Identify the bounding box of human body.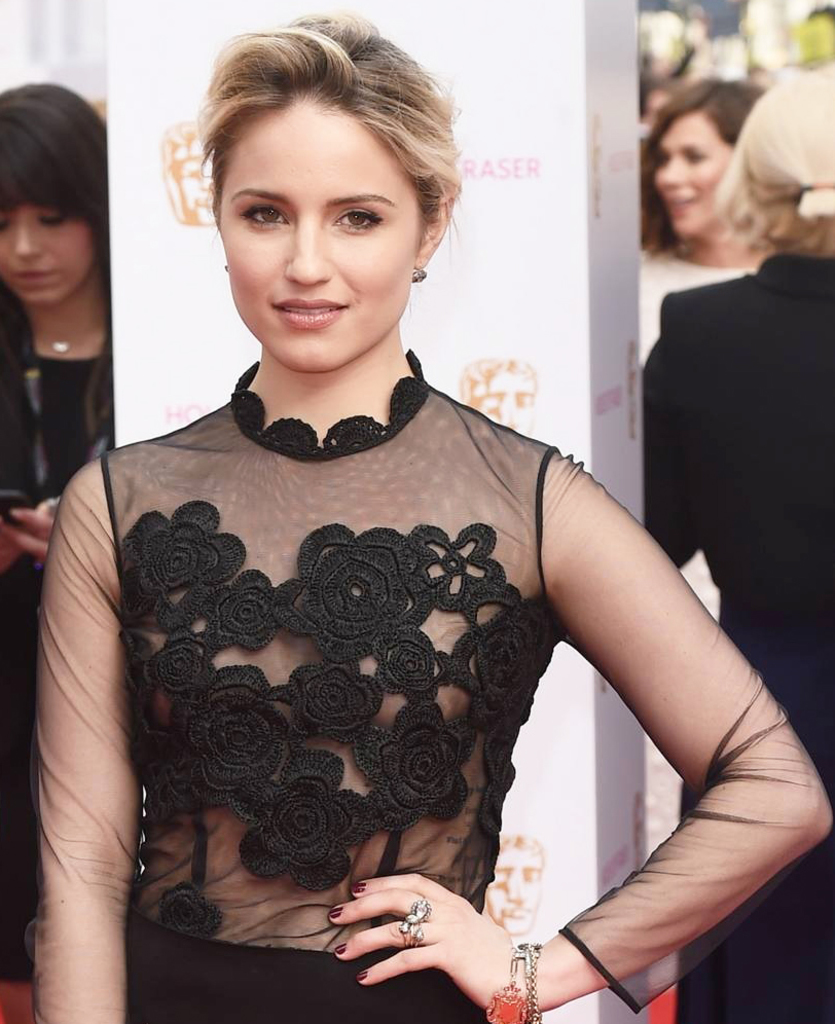
<region>0, 79, 110, 983</region>.
